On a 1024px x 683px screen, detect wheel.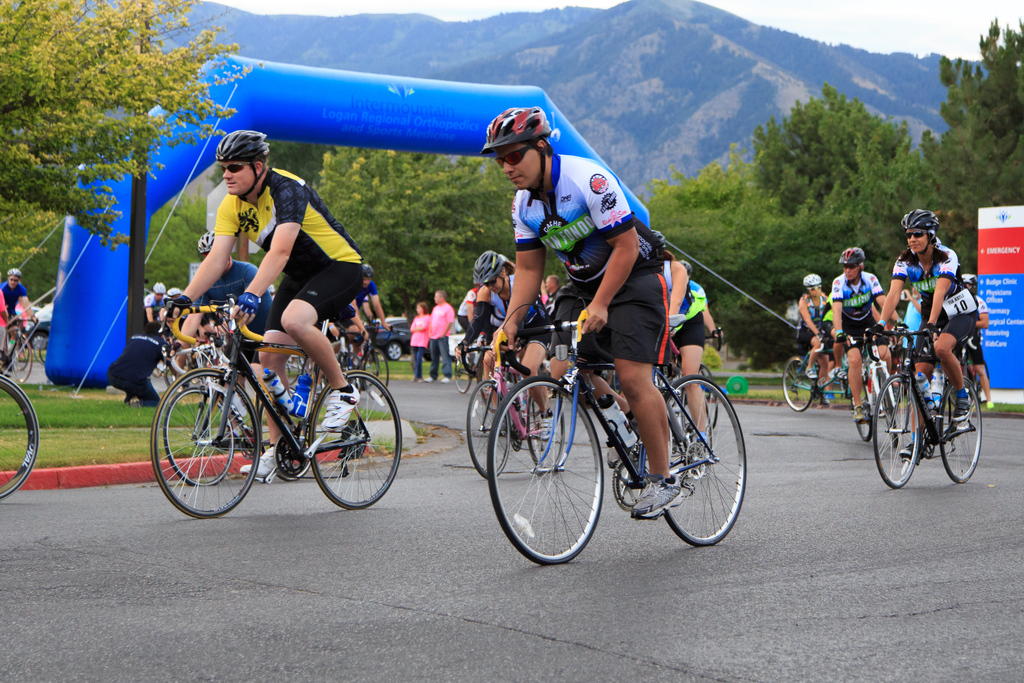
(x1=488, y1=375, x2=605, y2=564).
